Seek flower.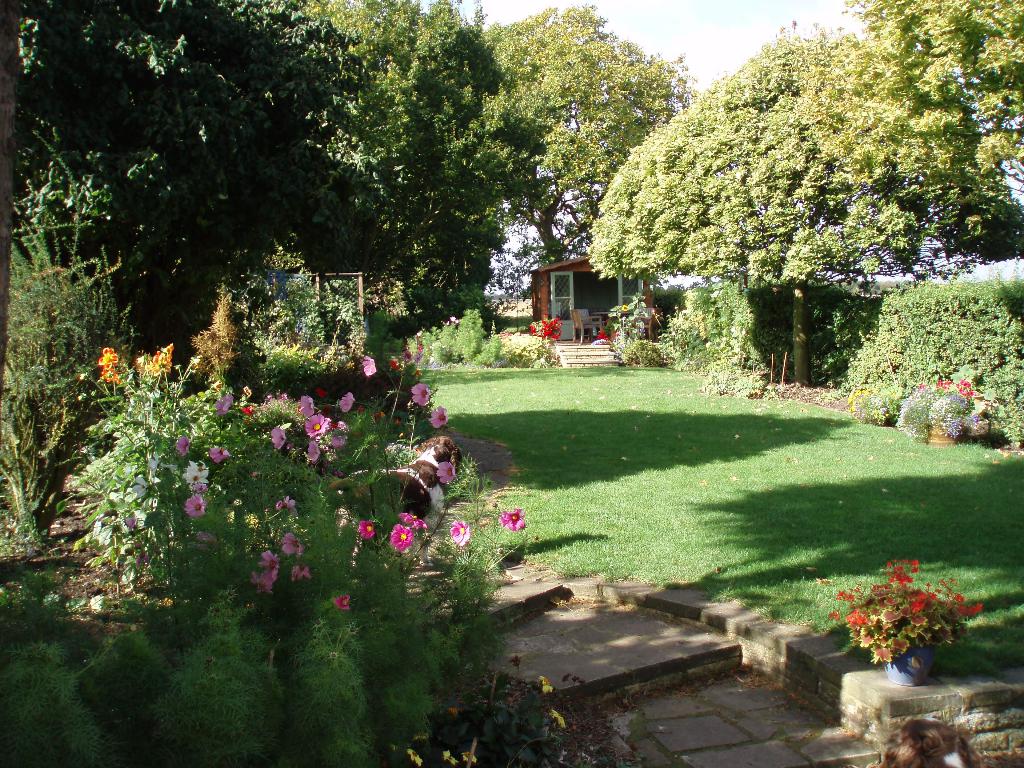
x1=211 y1=444 x2=228 y2=463.
